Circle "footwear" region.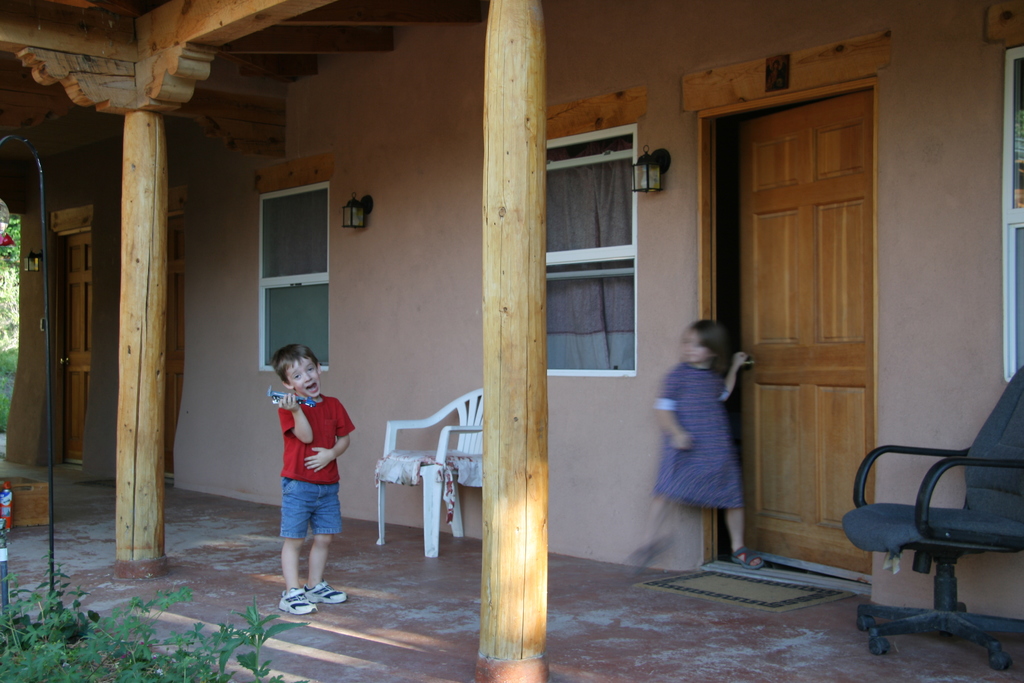
Region: pyautogui.locateOnScreen(276, 583, 321, 619).
